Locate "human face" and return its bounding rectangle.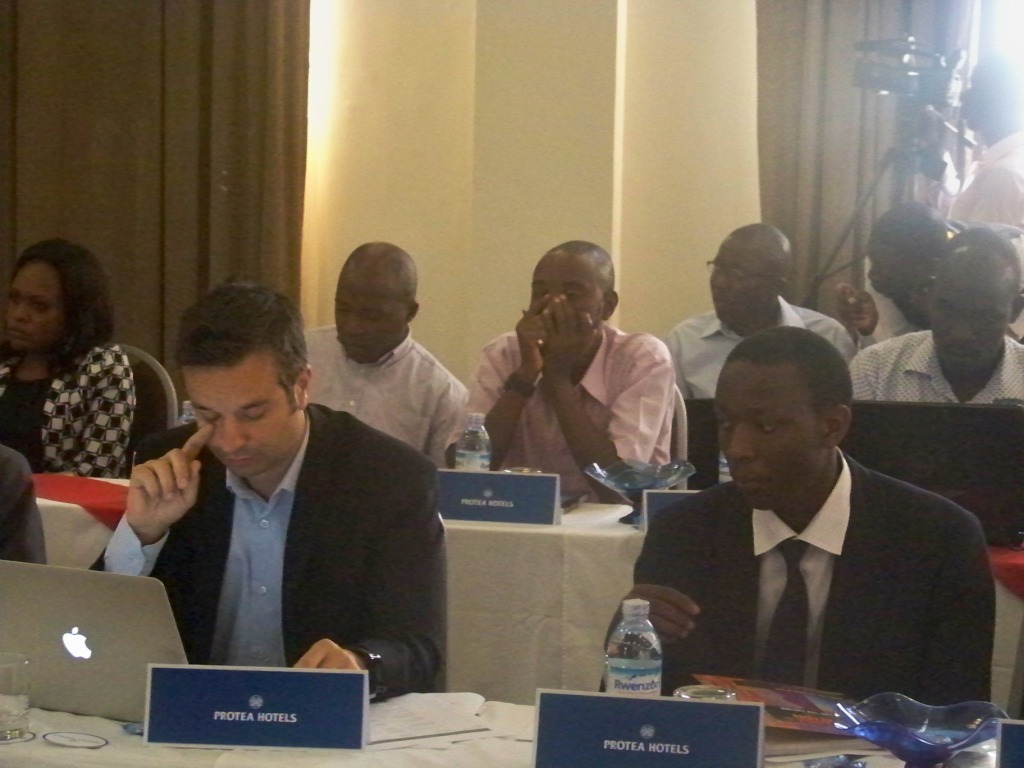
Rect(703, 237, 771, 329).
